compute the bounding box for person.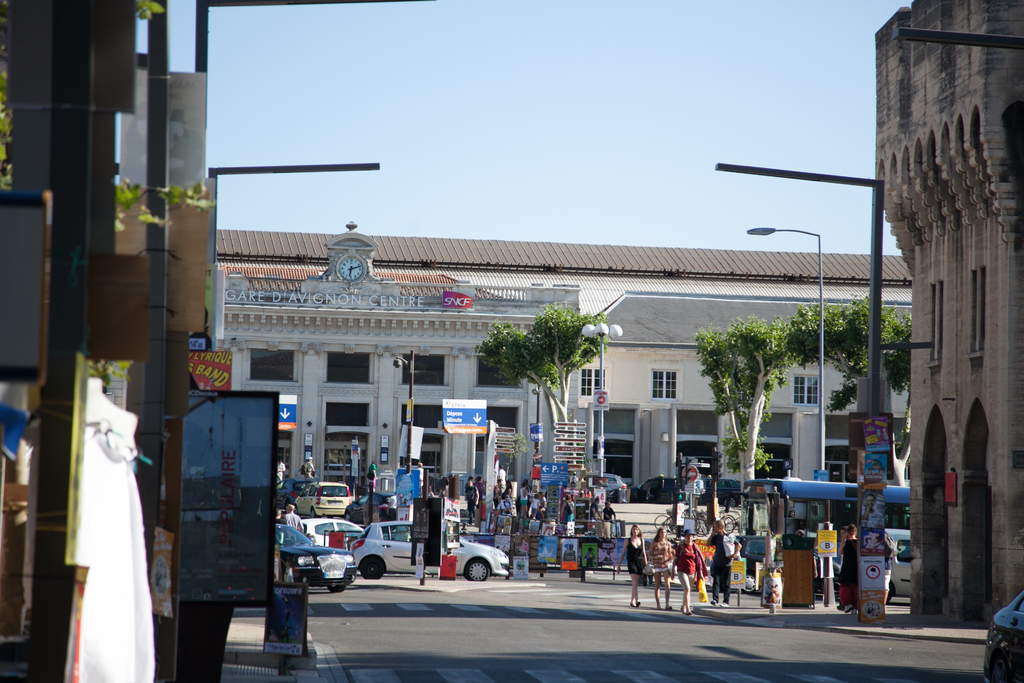
<region>301, 456, 316, 475</region>.
